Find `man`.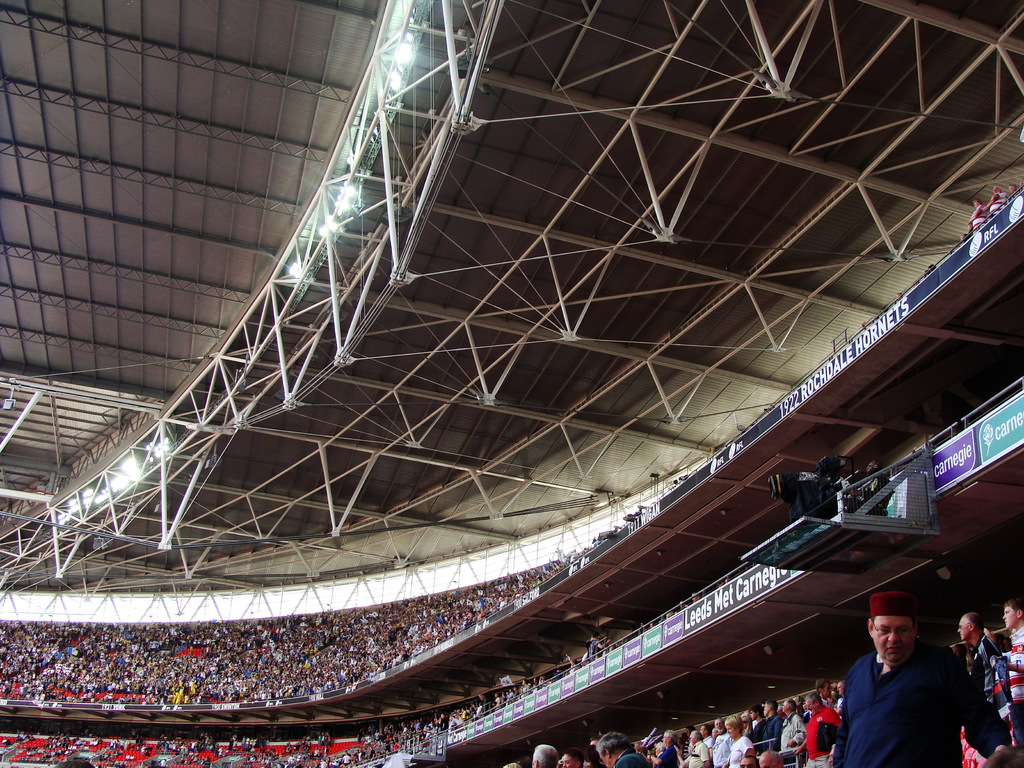
detection(710, 716, 733, 767).
